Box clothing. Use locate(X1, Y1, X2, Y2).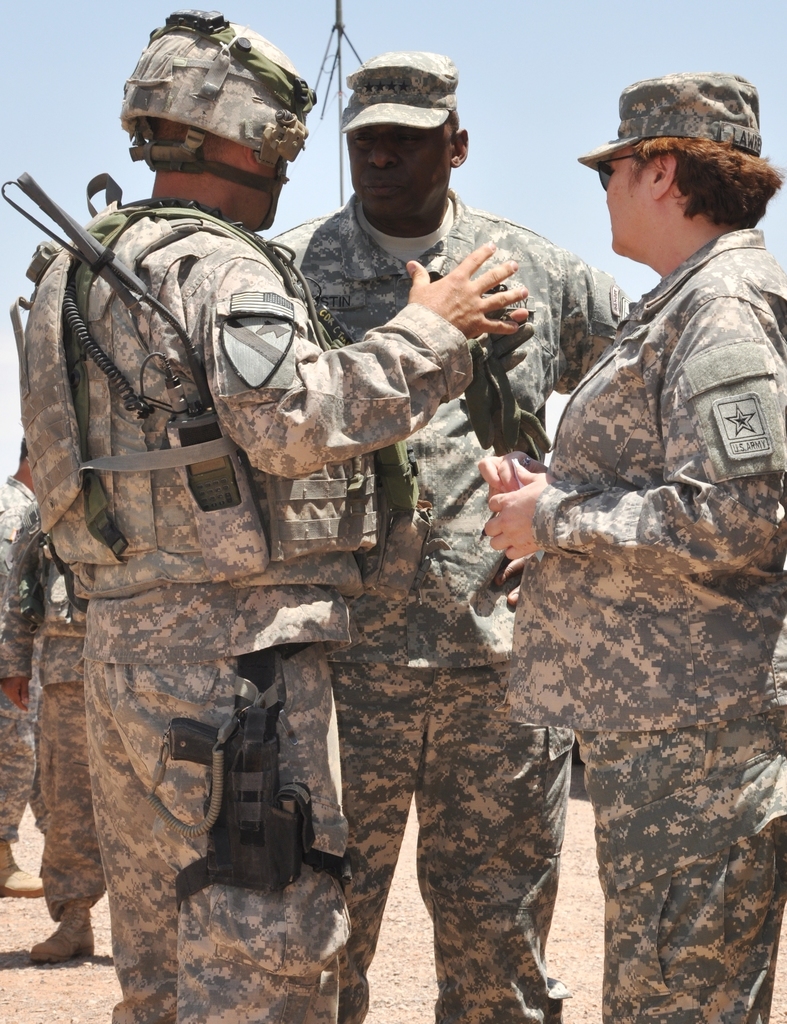
locate(0, 480, 40, 840).
